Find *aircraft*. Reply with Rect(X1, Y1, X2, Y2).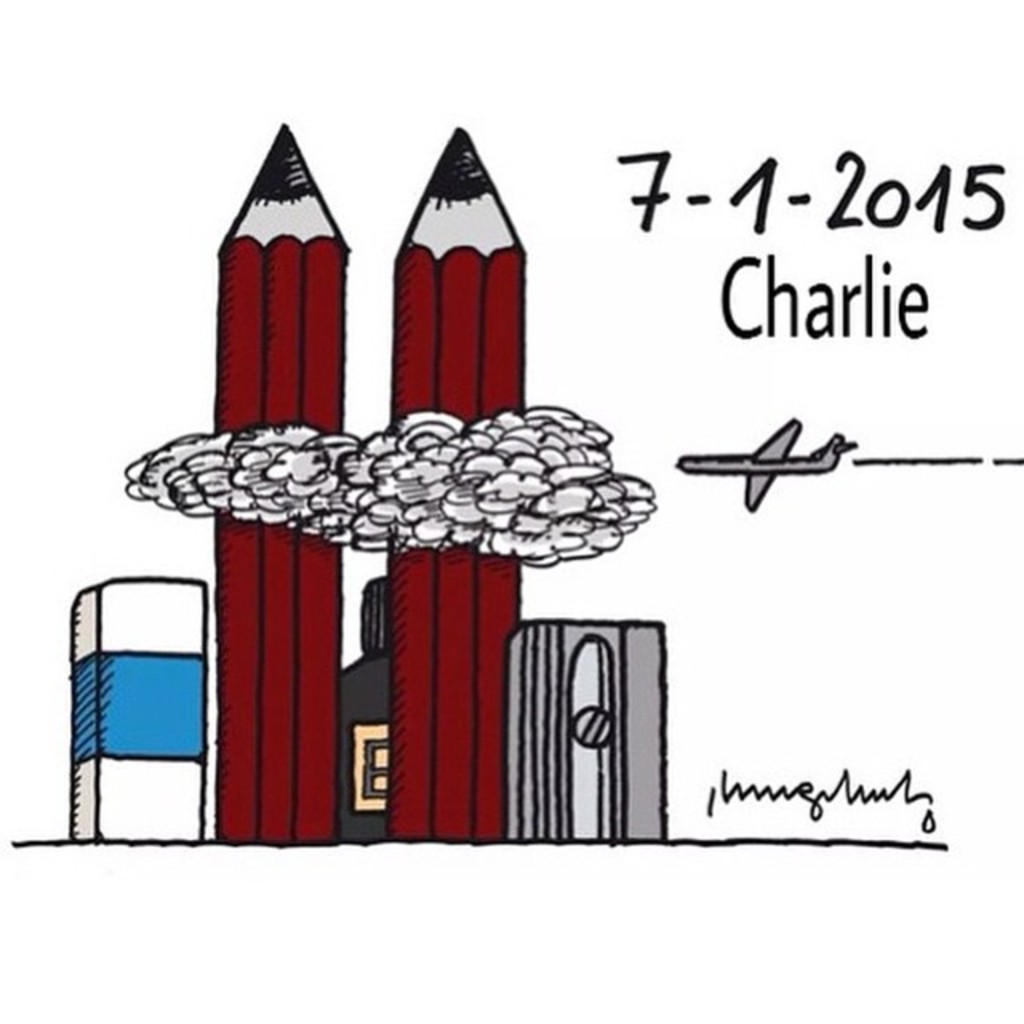
Rect(675, 418, 861, 509).
